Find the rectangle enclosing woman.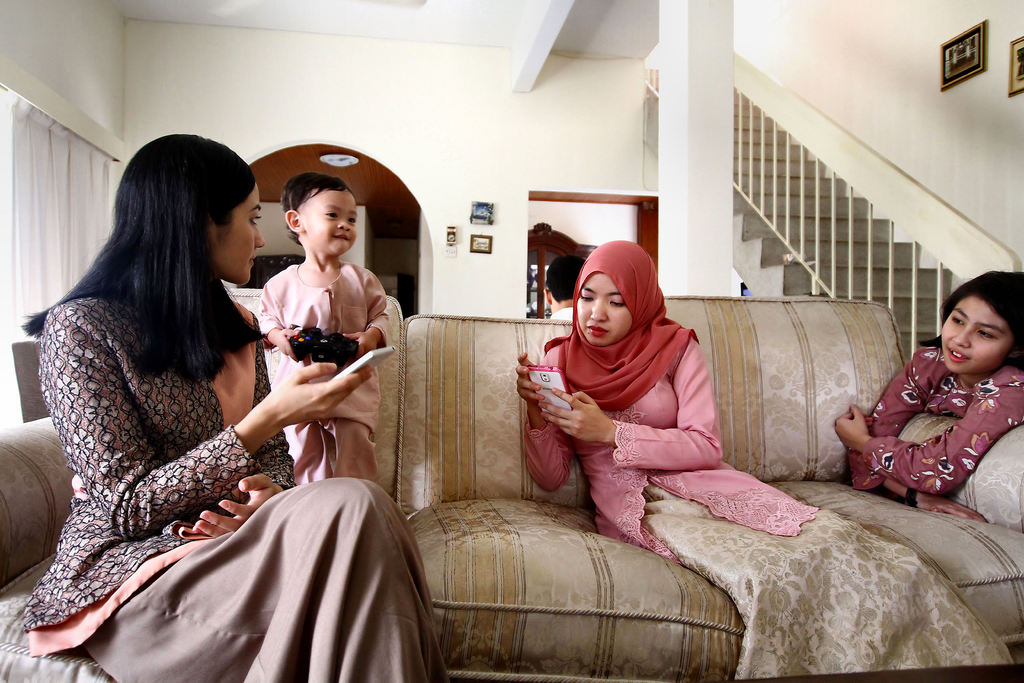
[x1=31, y1=131, x2=397, y2=679].
